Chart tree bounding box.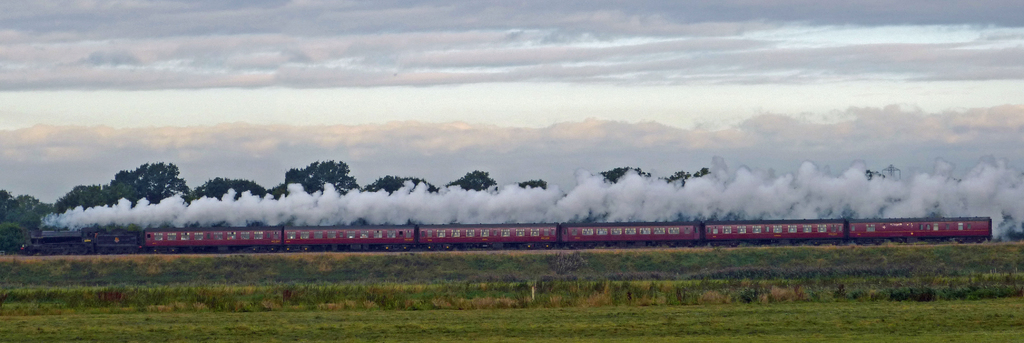
Charted: select_region(444, 171, 497, 194).
